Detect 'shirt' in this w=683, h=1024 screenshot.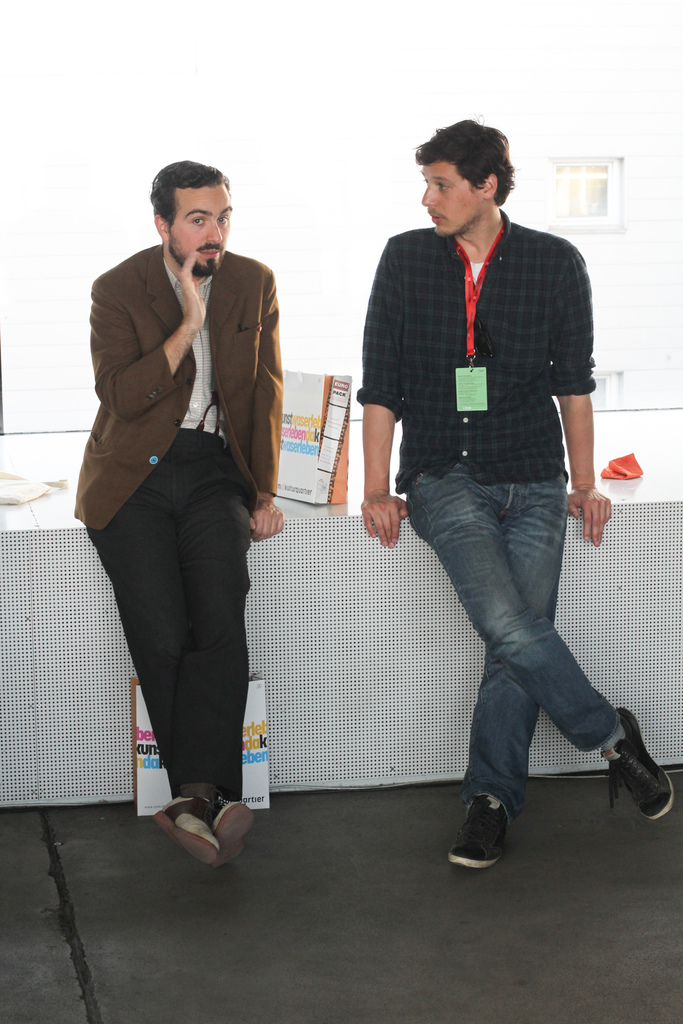
Detection: 354, 204, 601, 496.
